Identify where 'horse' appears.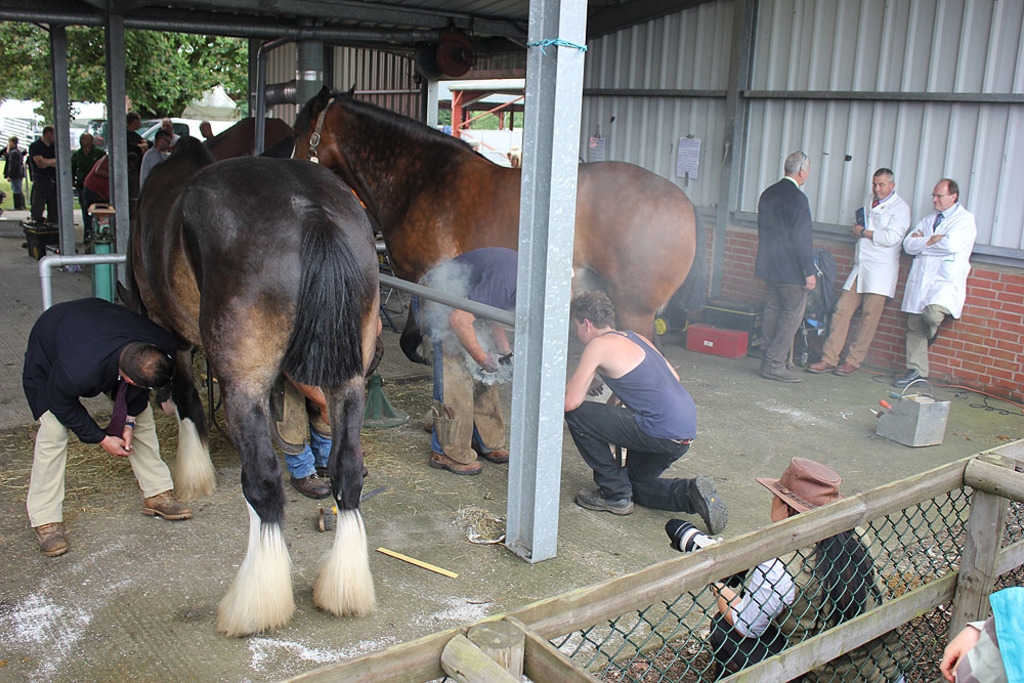
Appears at {"x1": 203, "y1": 112, "x2": 295, "y2": 161}.
